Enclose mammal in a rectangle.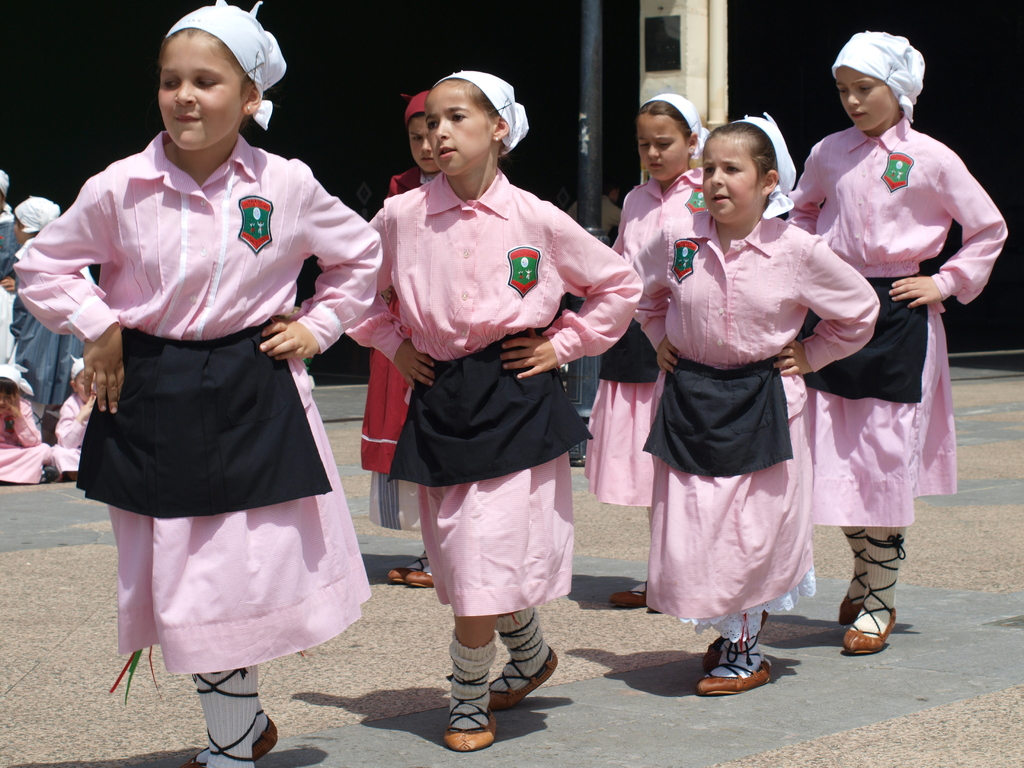
detection(54, 348, 100, 478).
